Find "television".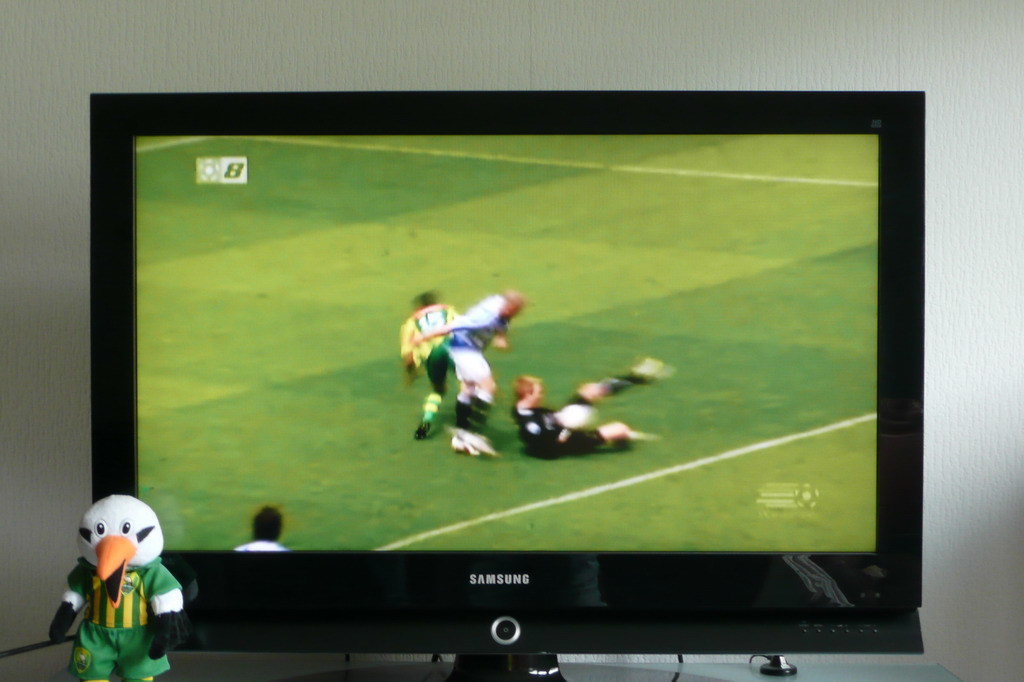
[91,88,924,681].
